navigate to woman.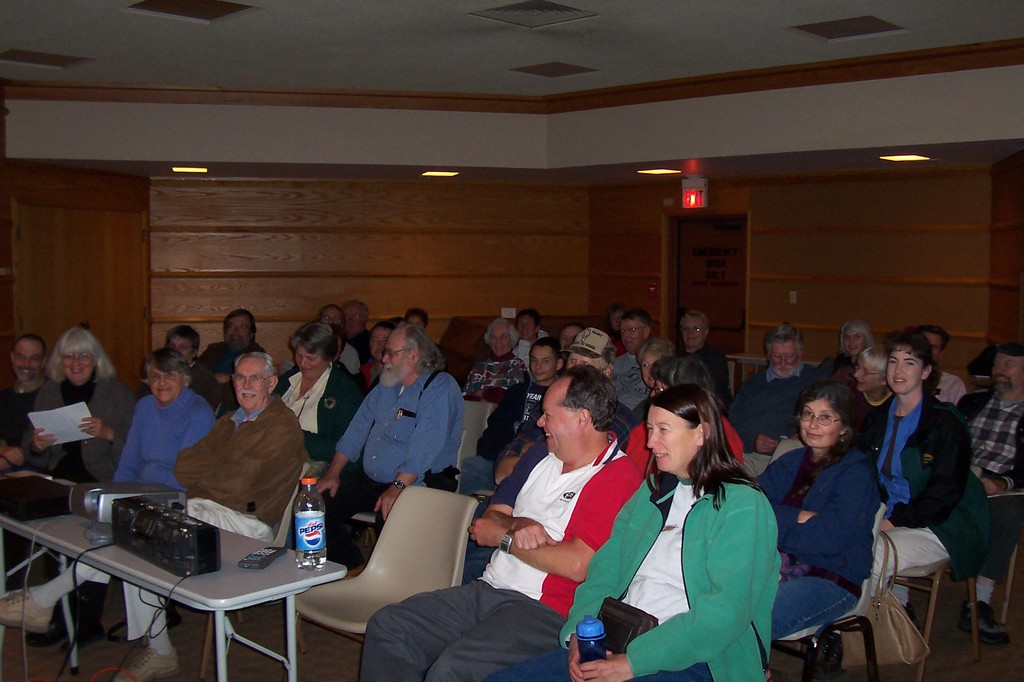
Navigation target: region(0, 353, 227, 624).
